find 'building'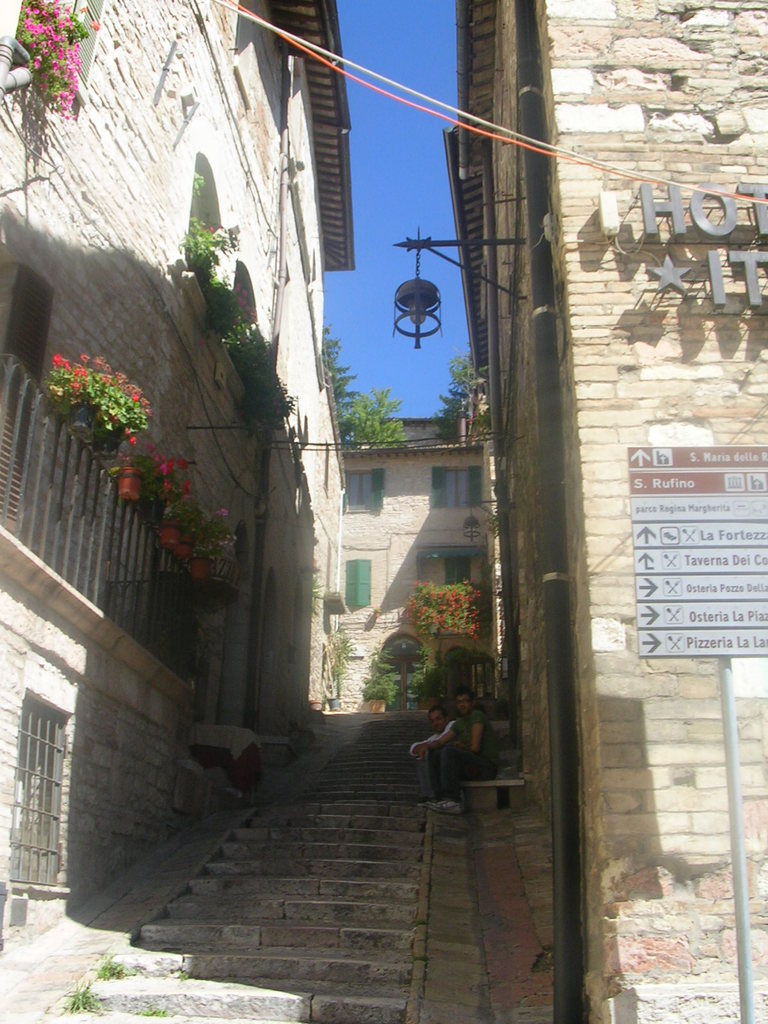
left=0, top=3, right=353, bottom=935
